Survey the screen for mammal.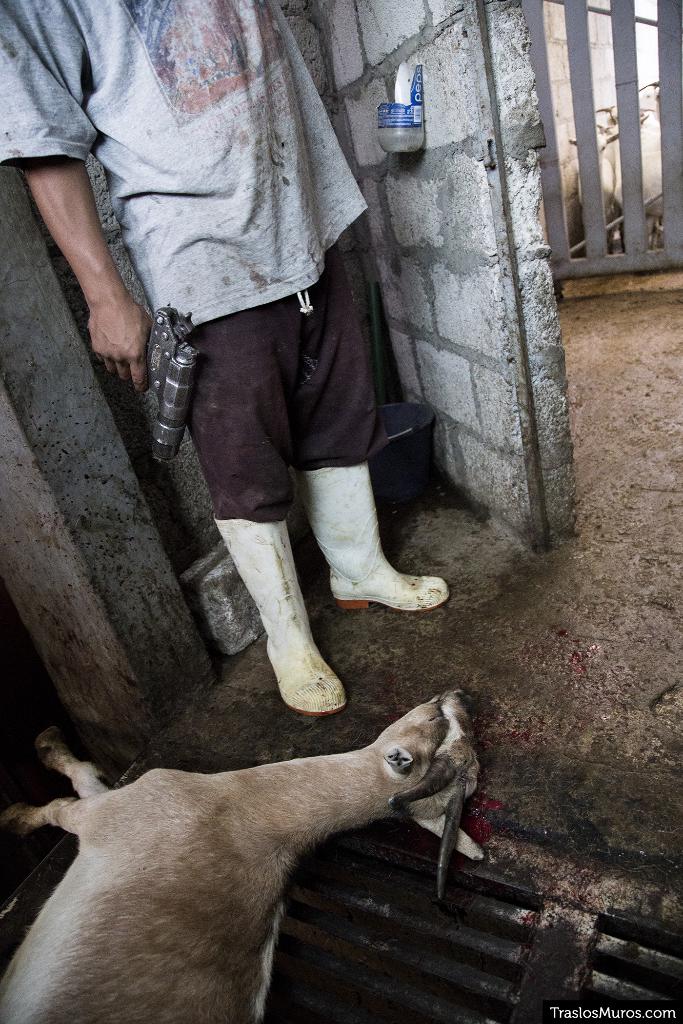
Survey found: (0, 0, 452, 718).
